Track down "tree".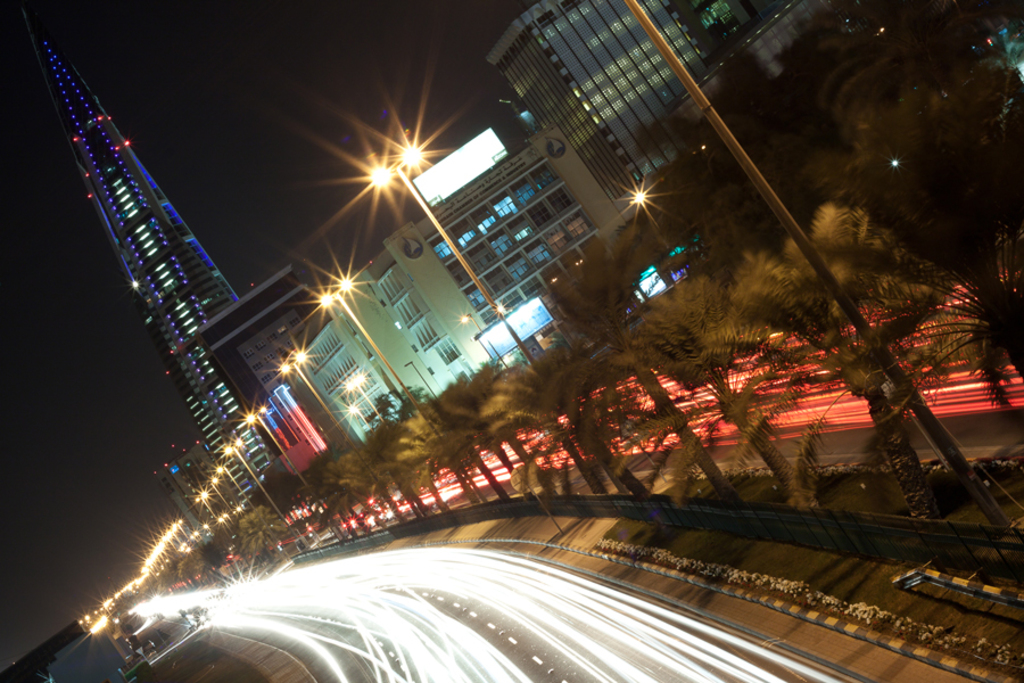
Tracked to (770,9,1023,435).
